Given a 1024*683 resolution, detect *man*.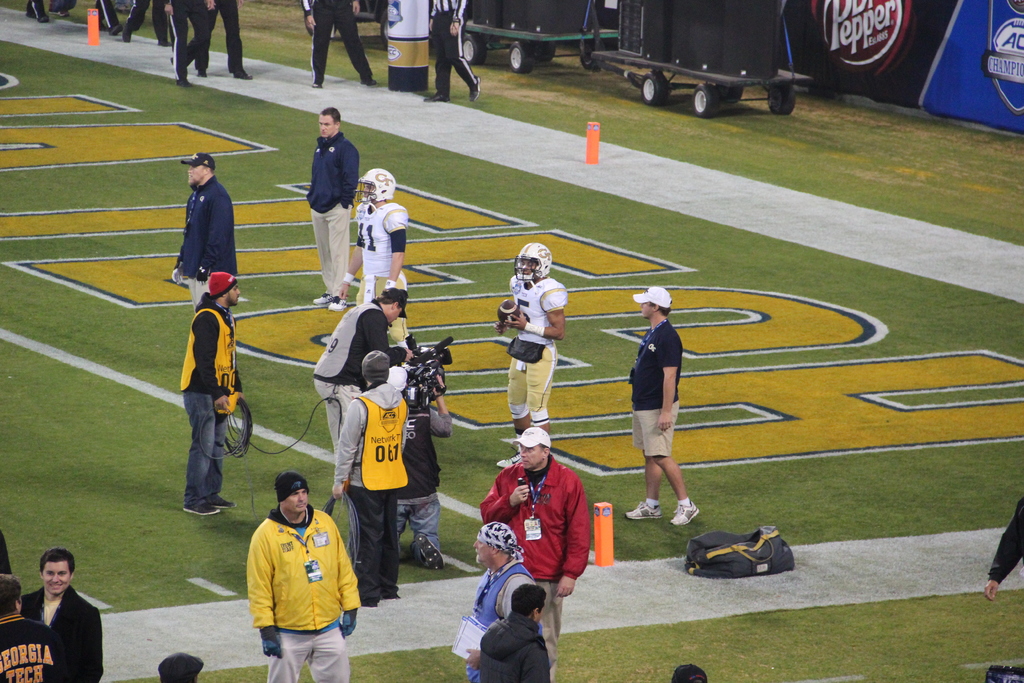
BBox(478, 586, 556, 682).
